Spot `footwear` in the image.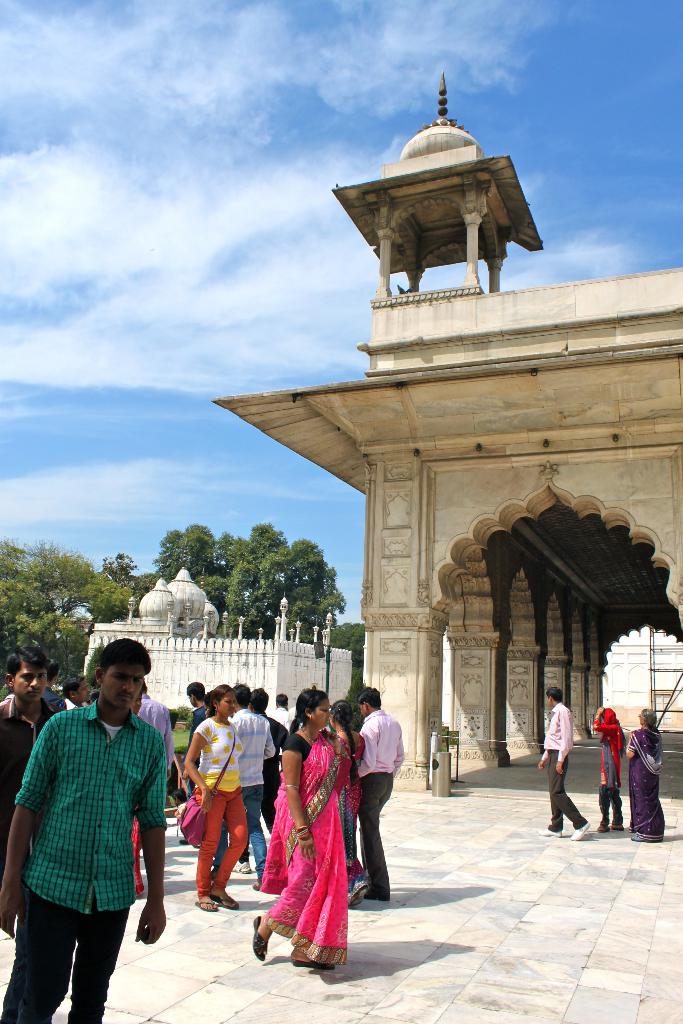
`footwear` found at box(611, 818, 625, 829).
